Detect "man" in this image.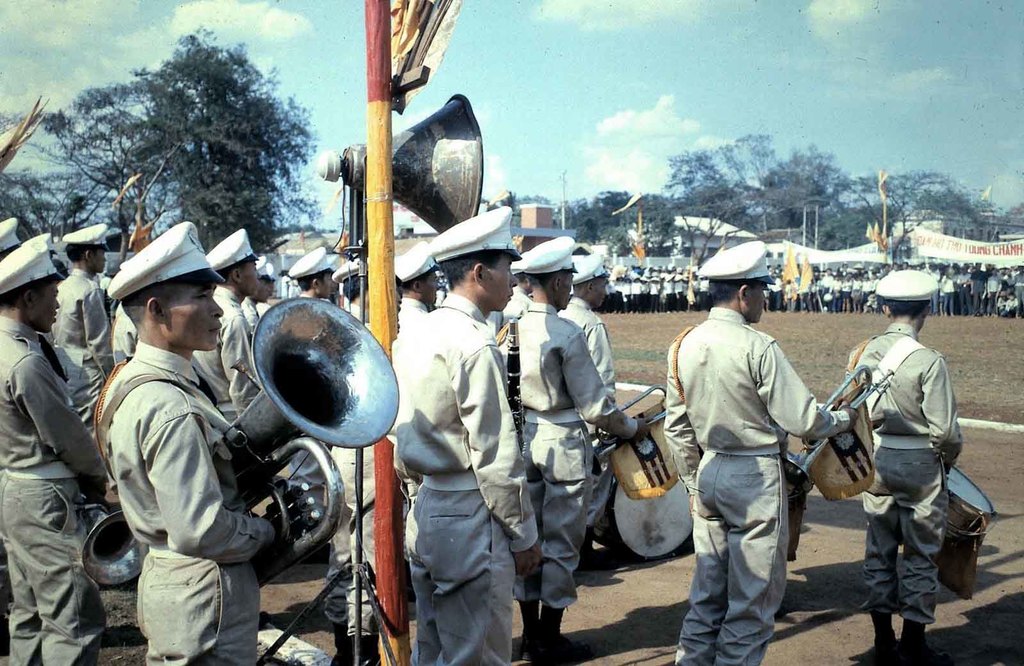
Detection: left=0, top=230, right=116, bottom=665.
